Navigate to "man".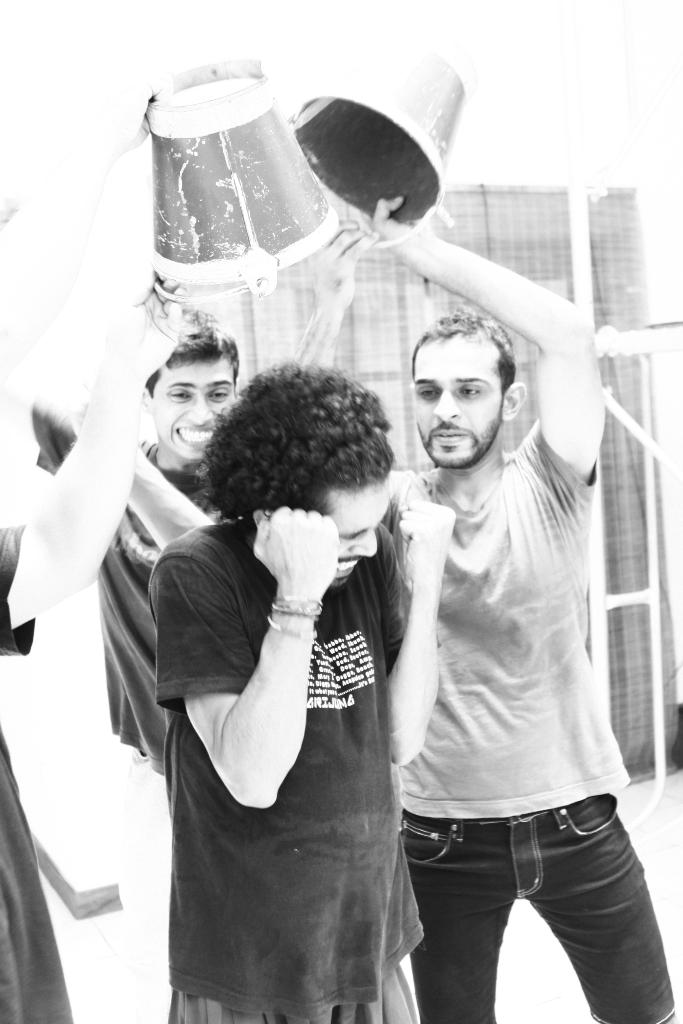
Navigation target: region(346, 239, 654, 1023).
